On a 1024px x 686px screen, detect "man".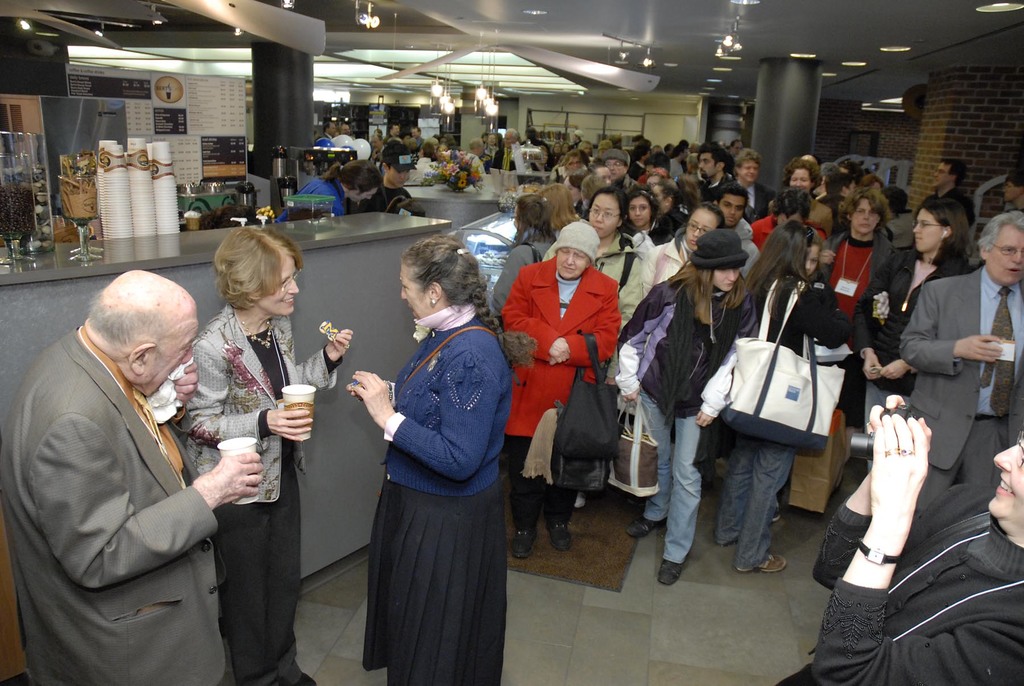
x1=922 y1=165 x2=972 y2=235.
